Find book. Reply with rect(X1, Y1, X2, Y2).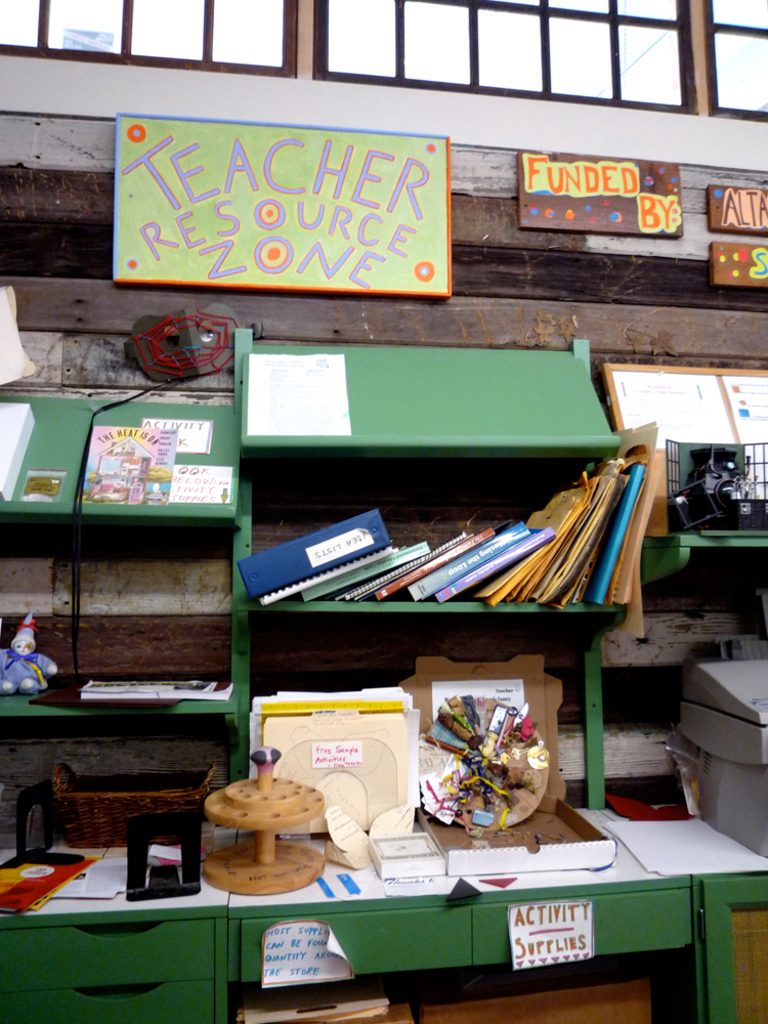
rect(71, 419, 174, 504).
